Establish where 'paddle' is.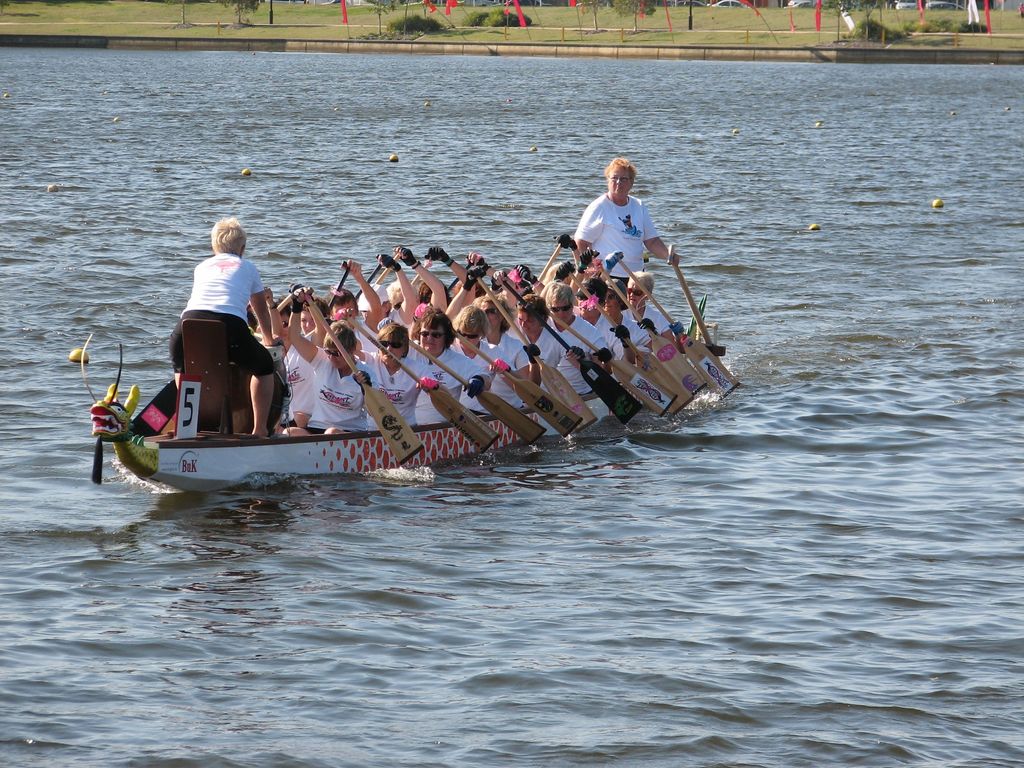
Established at [x1=601, y1=264, x2=690, y2=414].
